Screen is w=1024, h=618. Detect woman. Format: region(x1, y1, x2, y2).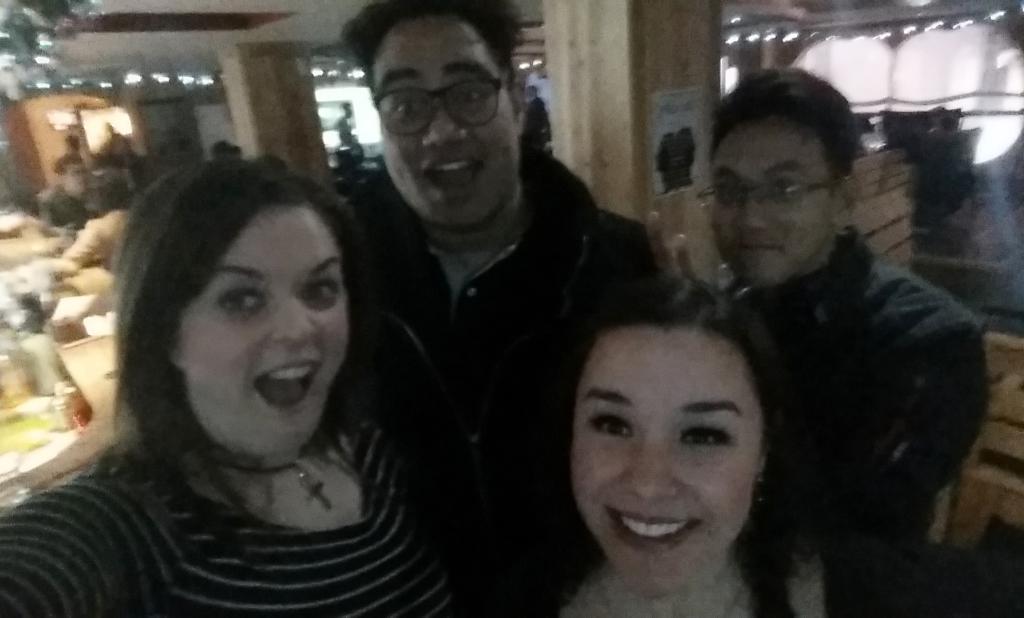
region(481, 277, 830, 617).
